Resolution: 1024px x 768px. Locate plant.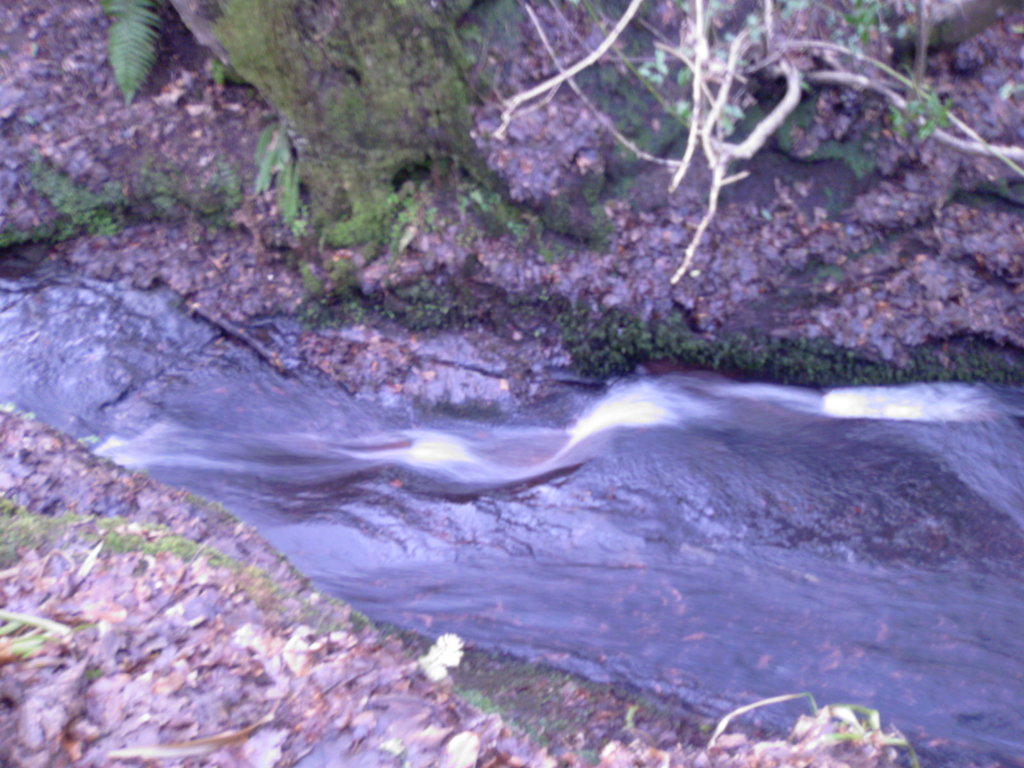
{"x1": 181, "y1": 493, "x2": 241, "y2": 522}.
